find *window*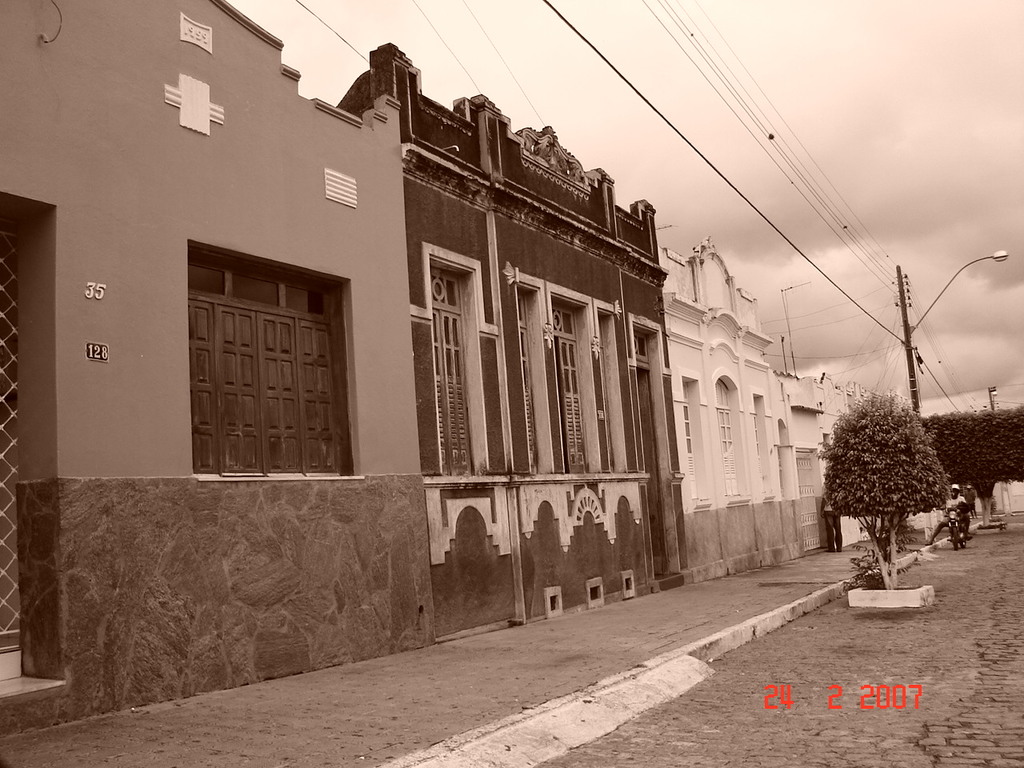
left=518, top=294, right=545, bottom=470
